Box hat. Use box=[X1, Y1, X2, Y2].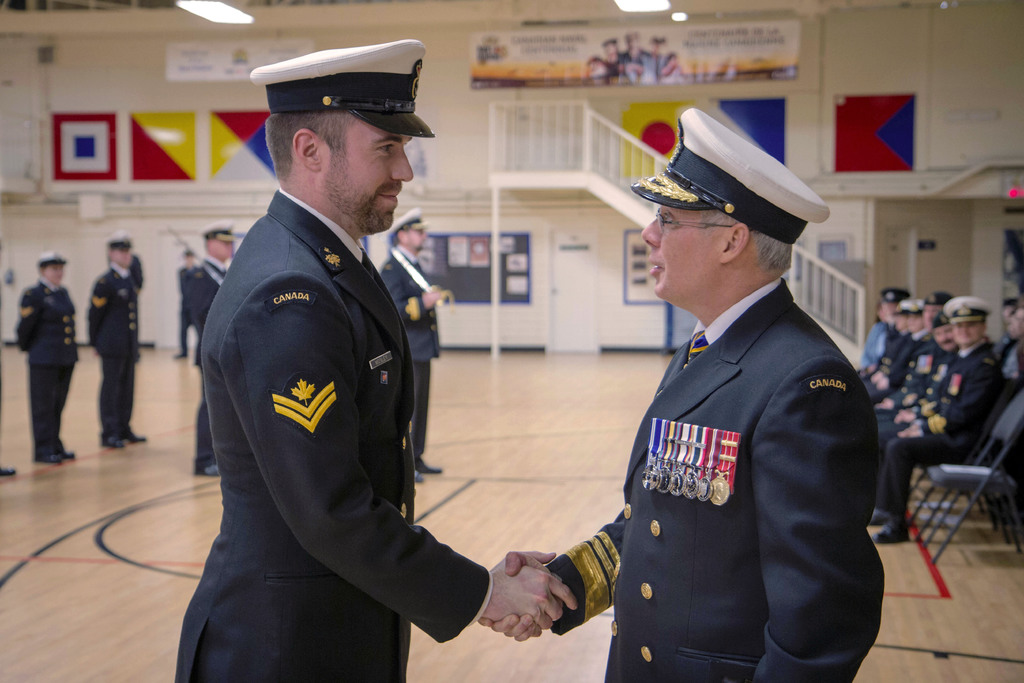
box=[387, 208, 429, 239].
